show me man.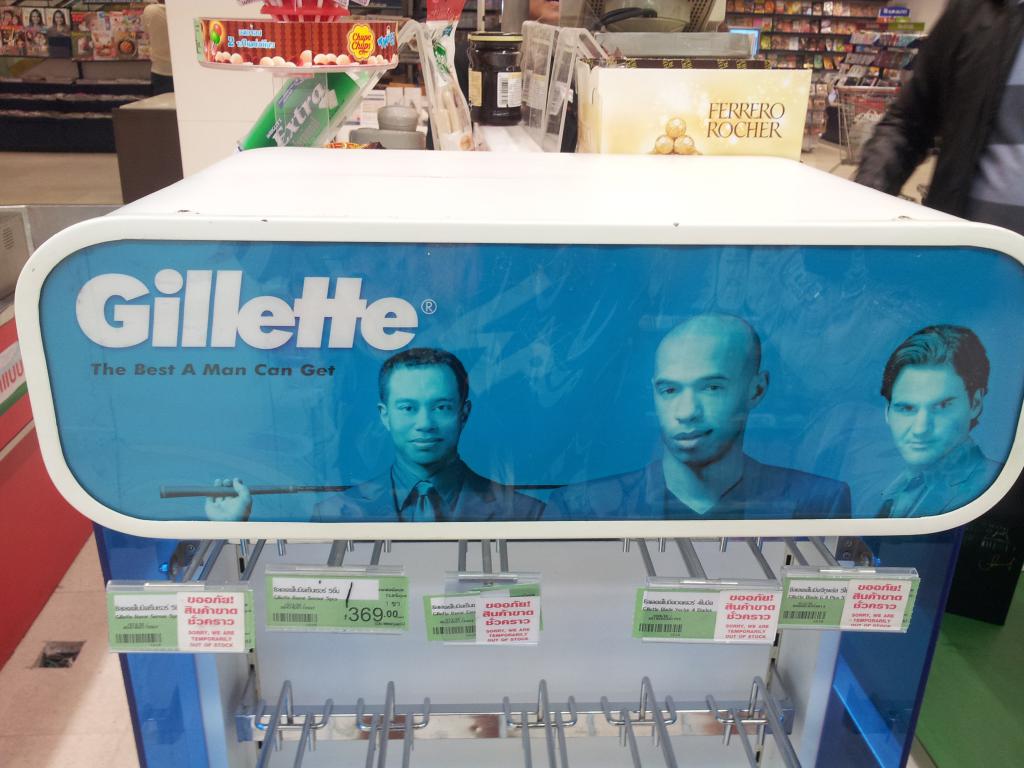
man is here: BBox(536, 312, 851, 523).
